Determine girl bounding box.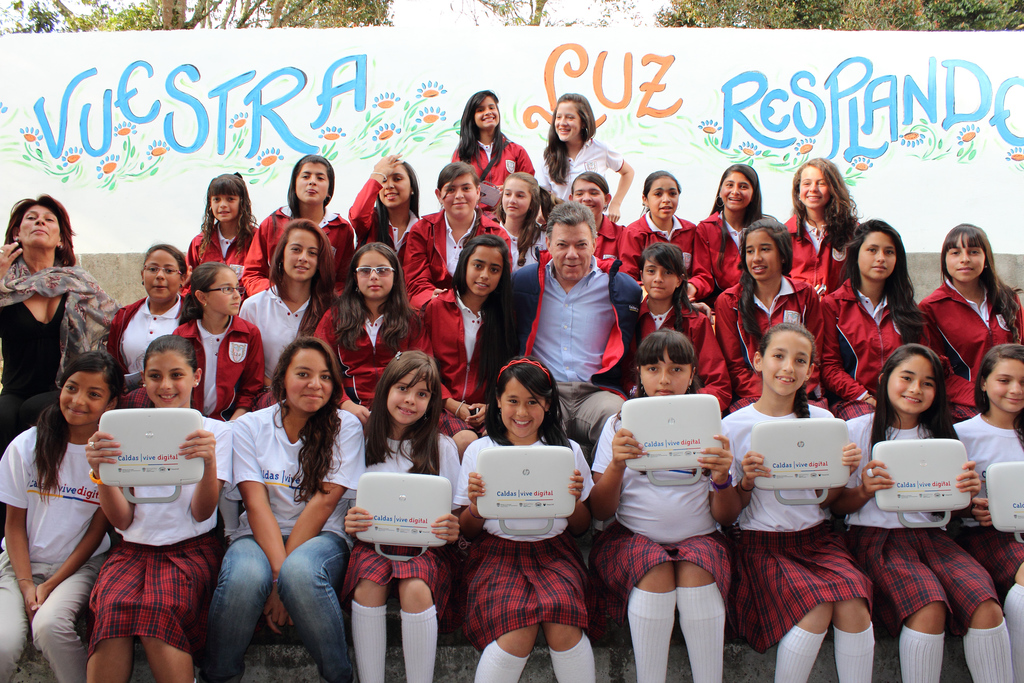
Determined: bbox=[777, 161, 866, 300].
